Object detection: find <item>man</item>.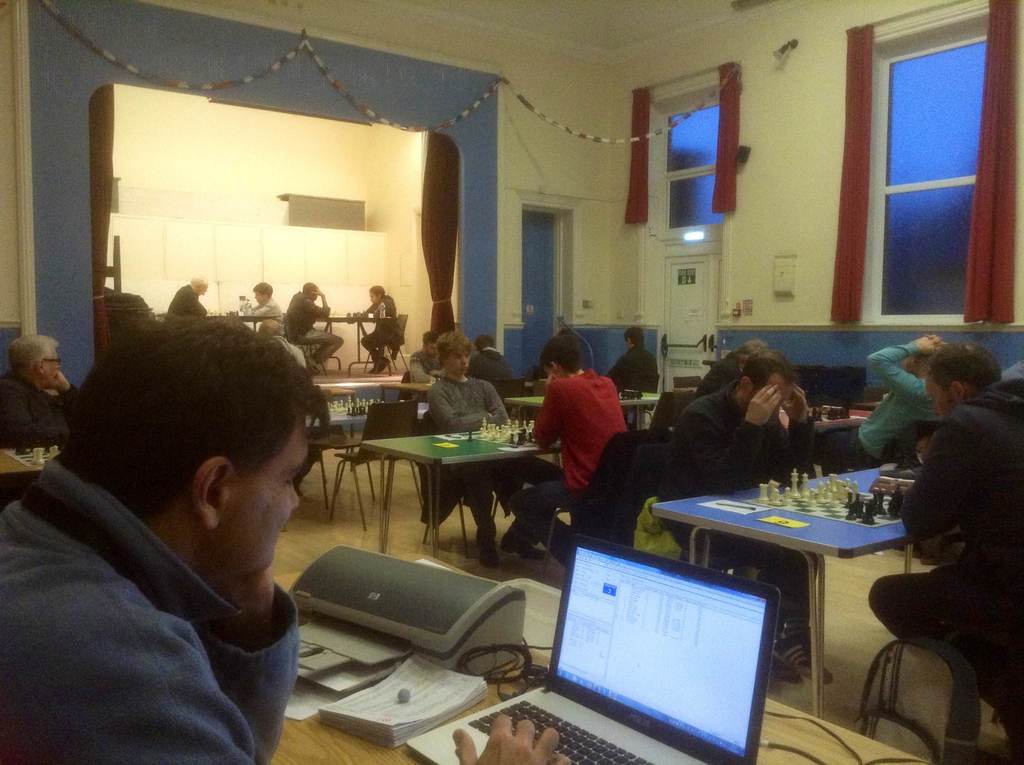
(x1=508, y1=331, x2=623, y2=562).
